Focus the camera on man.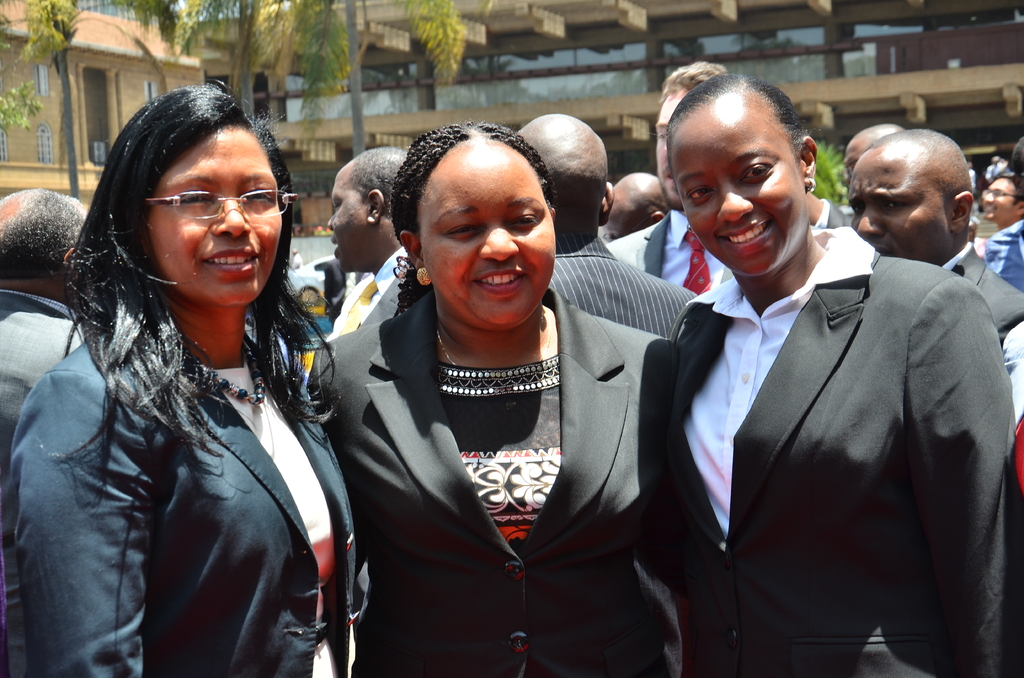
Focus region: crop(320, 150, 410, 343).
